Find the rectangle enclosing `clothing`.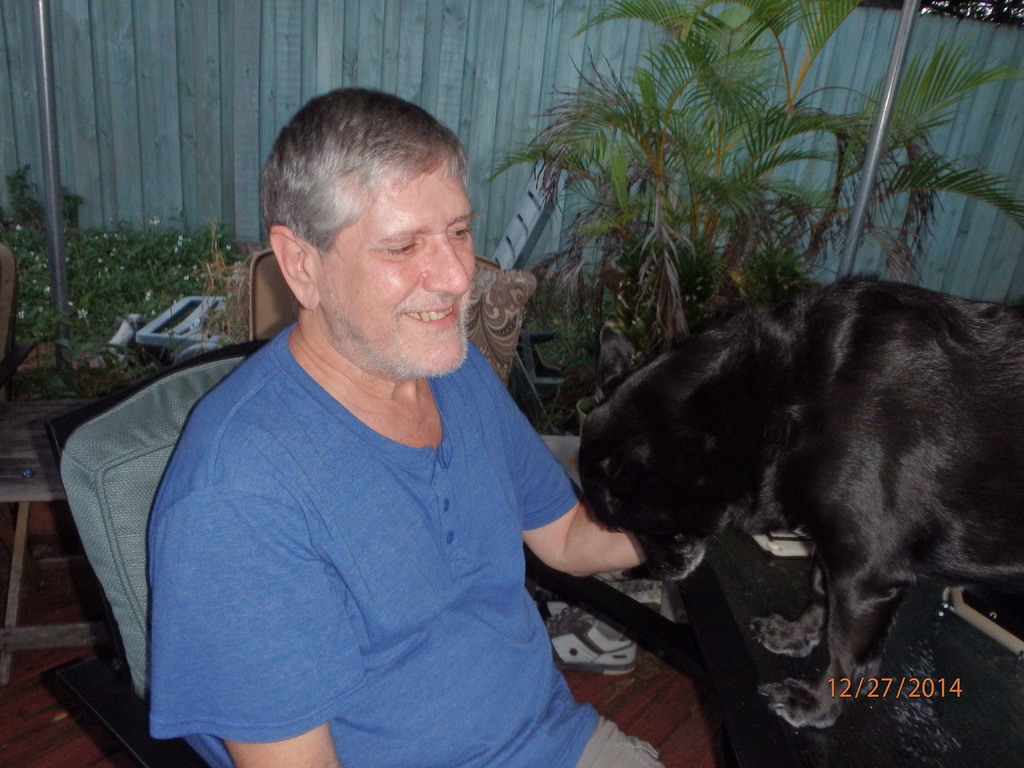
Rect(110, 246, 603, 760).
